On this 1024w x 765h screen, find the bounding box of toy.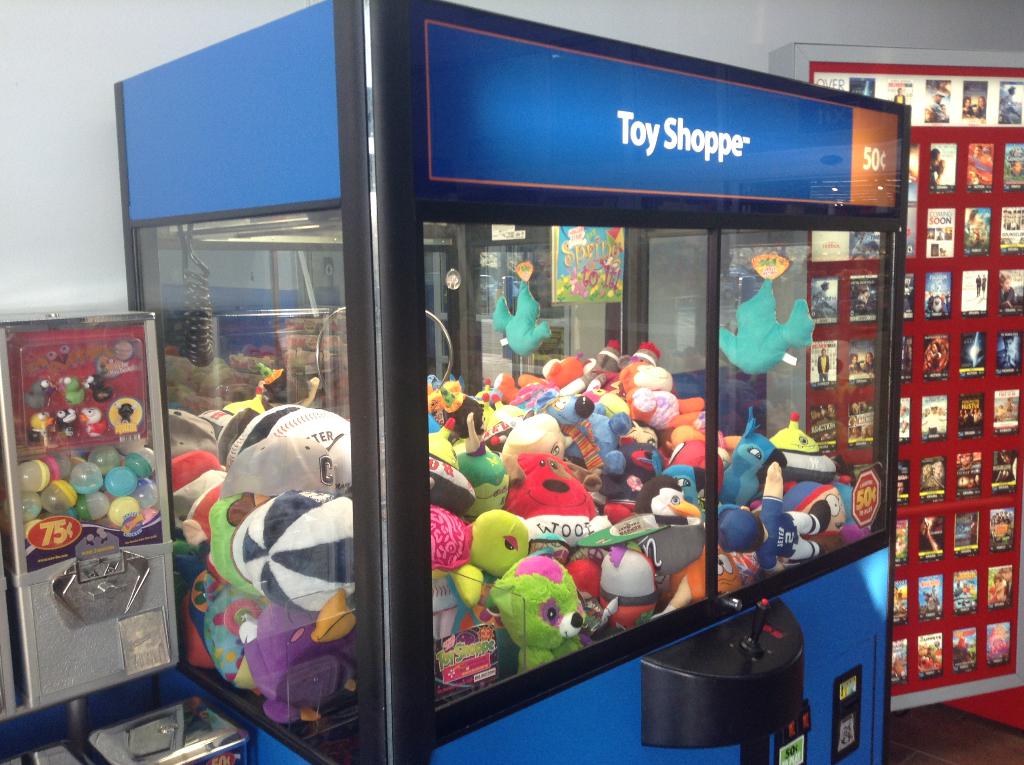
Bounding box: 81,409,106,433.
